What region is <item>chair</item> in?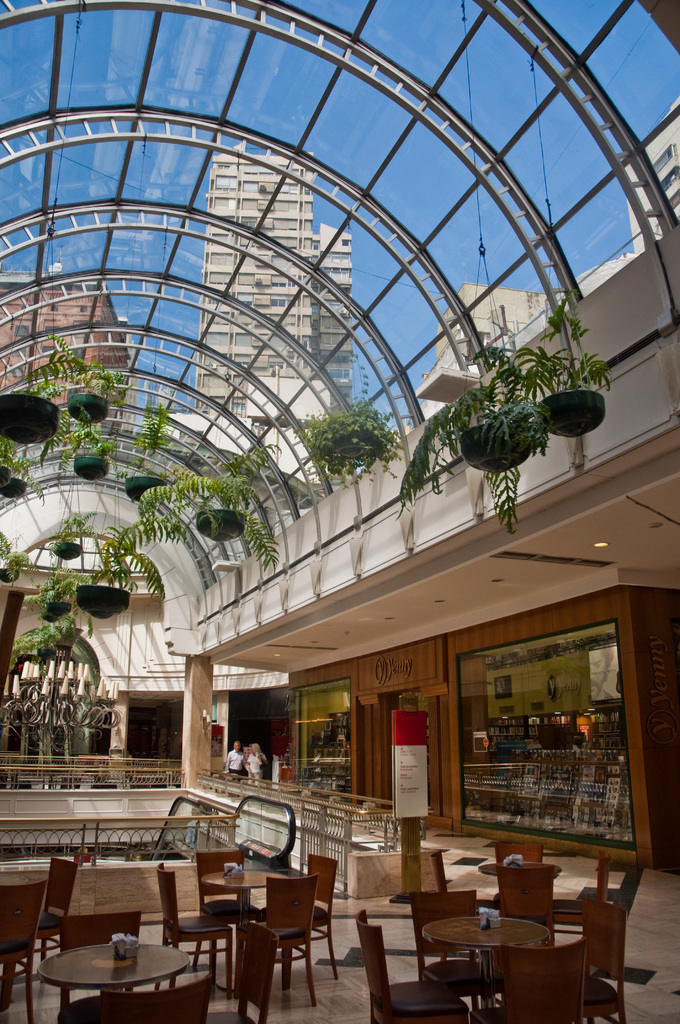
(left=497, top=940, right=588, bottom=1023).
